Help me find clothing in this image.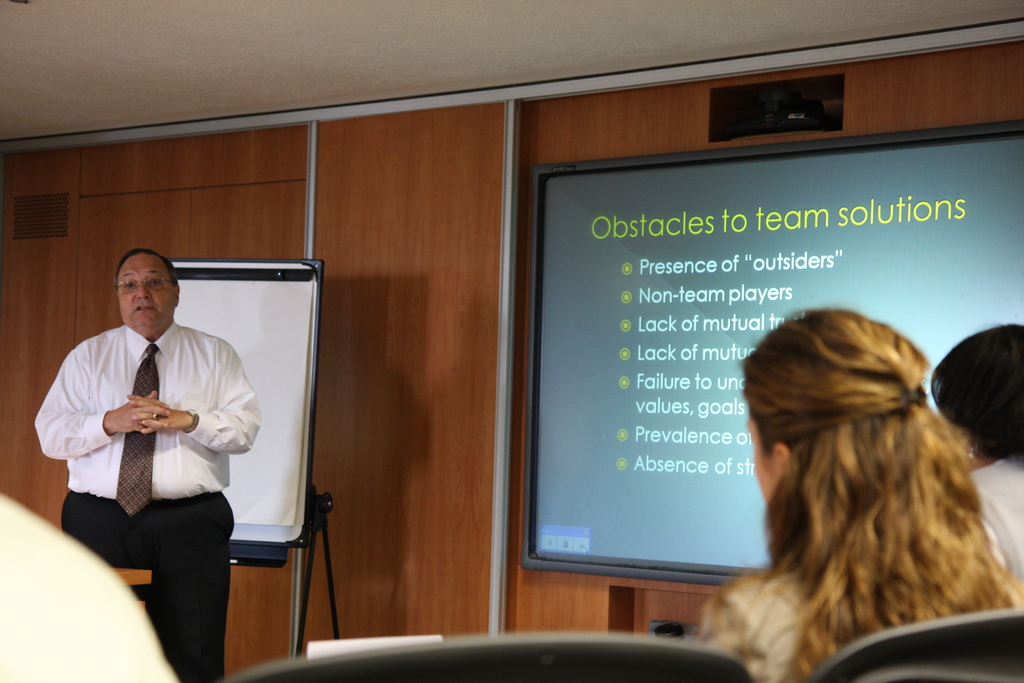
Found it: (left=32, top=326, right=262, bottom=682).
